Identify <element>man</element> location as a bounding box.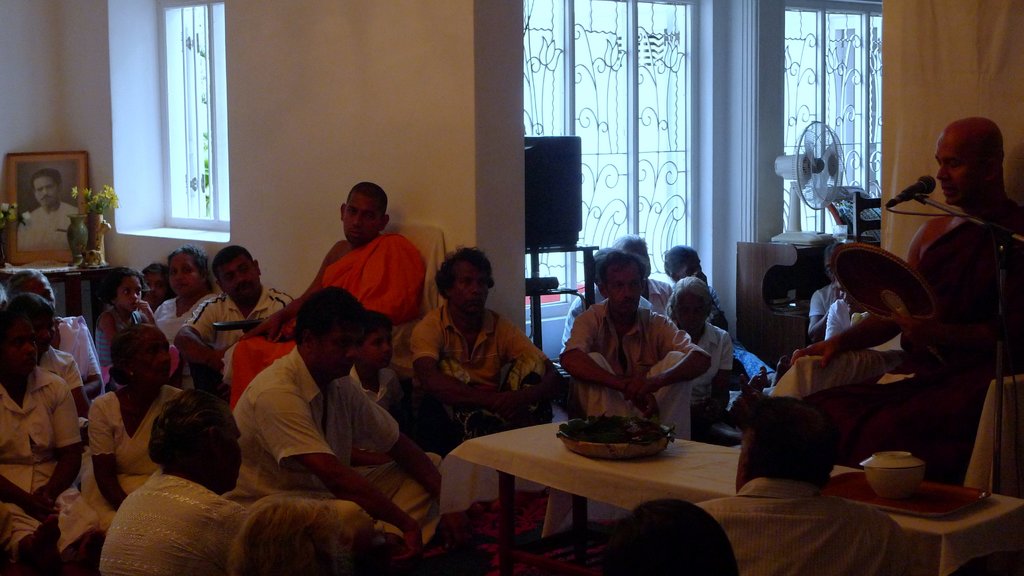
(226, 282, 451, 560).
